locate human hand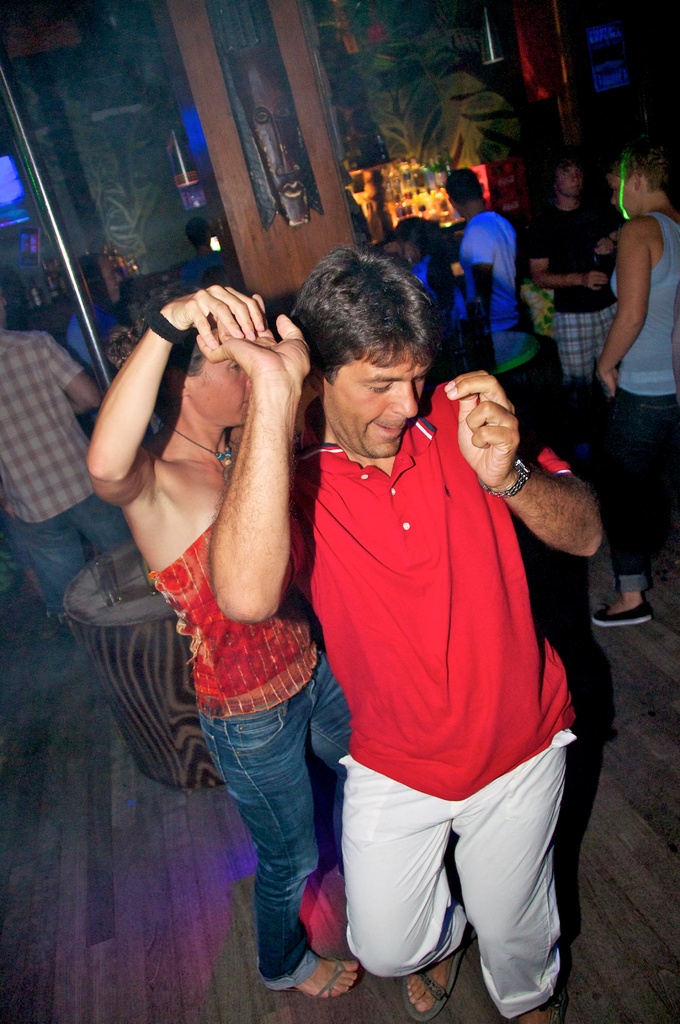
(195, 288, 313, 388)
